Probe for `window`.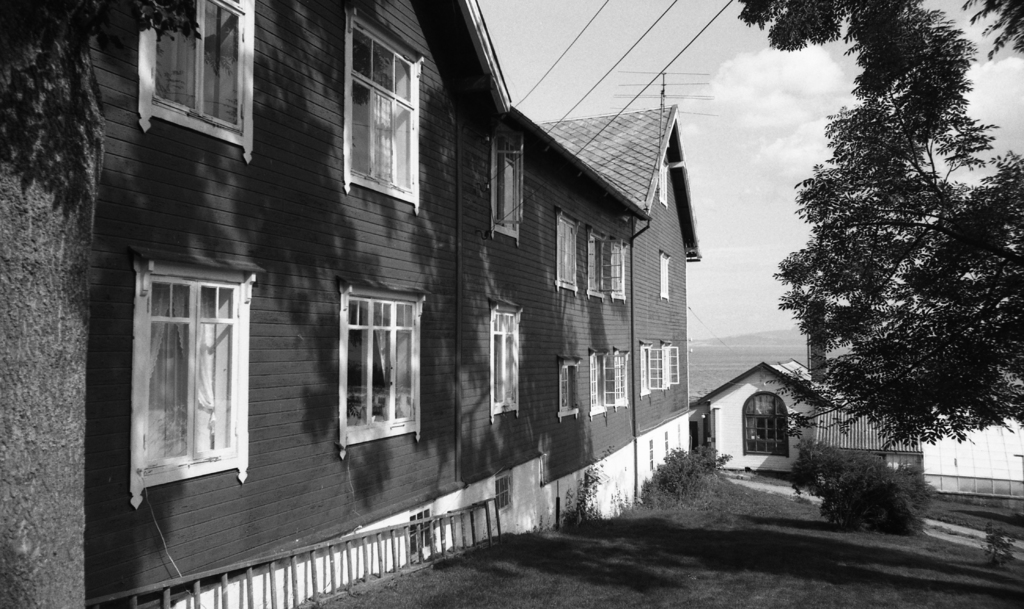
Probe result: select_region(661, 253, 666, 299).
